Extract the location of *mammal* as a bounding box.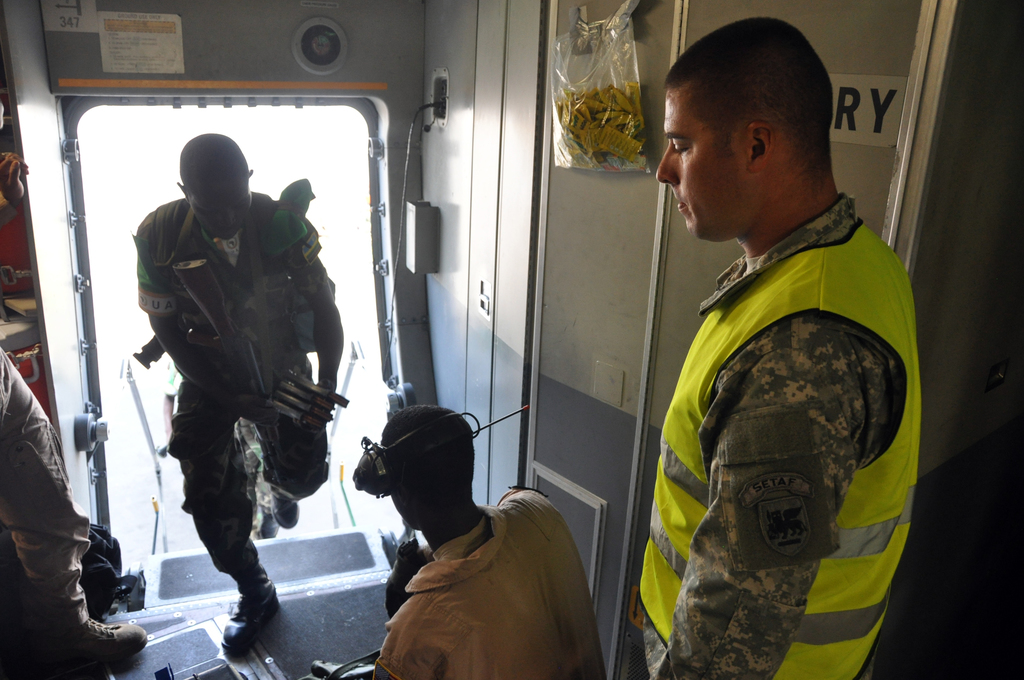
BBox(102, 120, 332, 636).
